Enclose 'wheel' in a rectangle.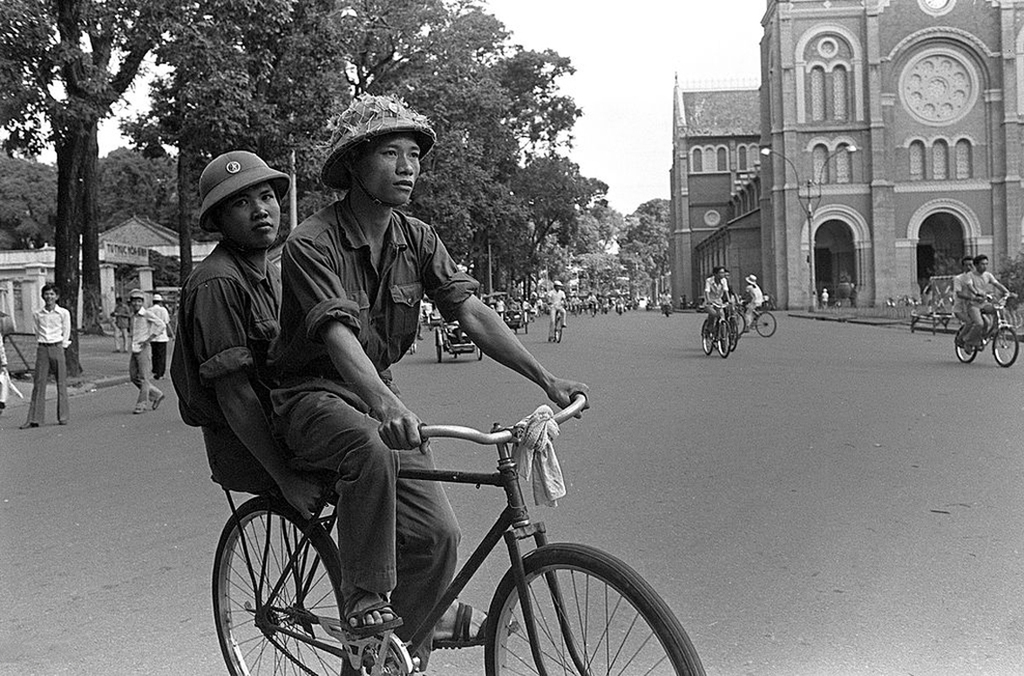
{"x1": 482, "y1": 548, "x2": 714, "y2": 675}.
